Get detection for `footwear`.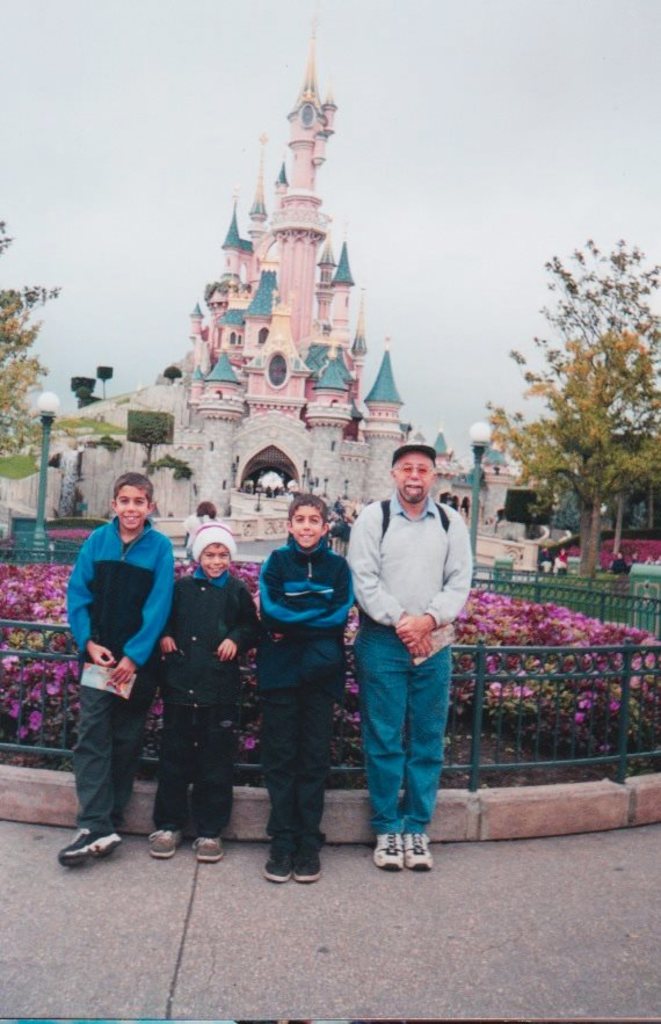
Detection: {"x1": 402, "y1": 833, "x2": 430, "y2": 869}.
